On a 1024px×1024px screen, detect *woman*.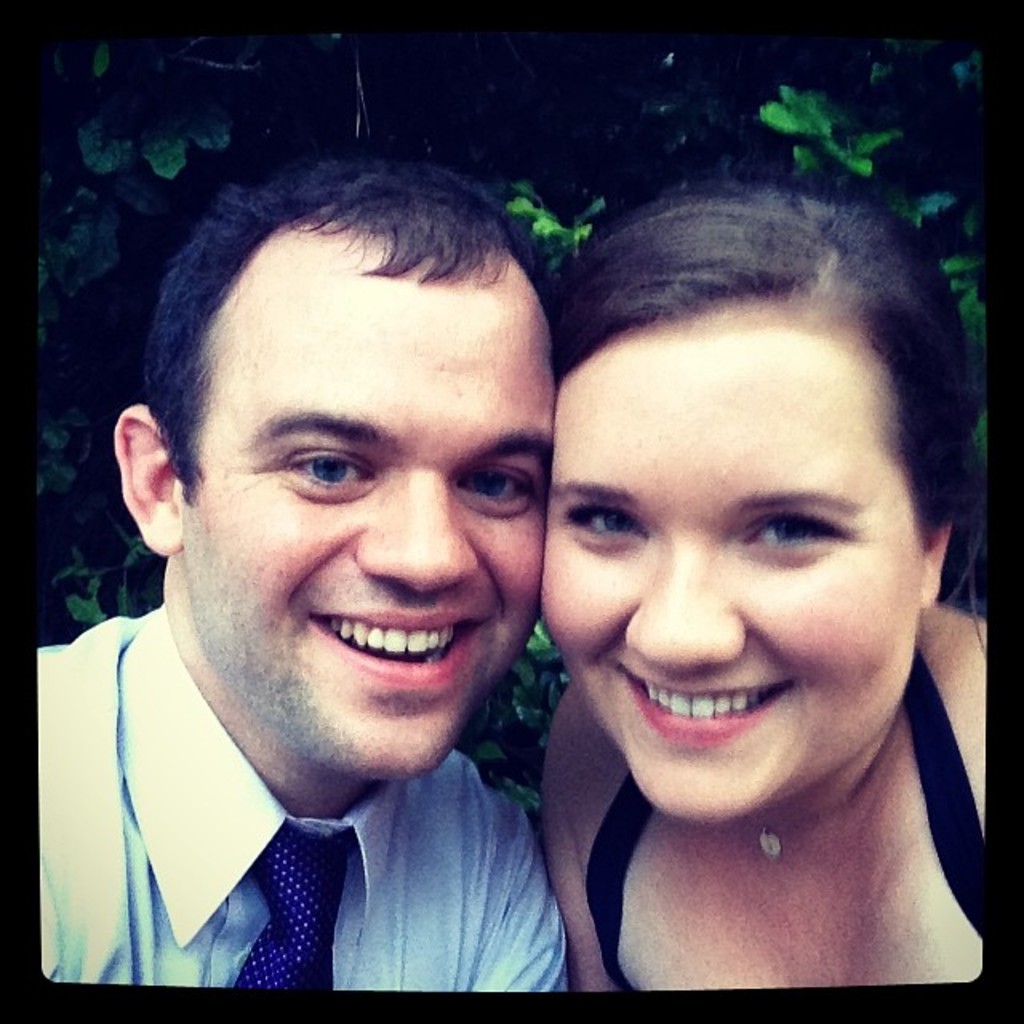
539:160:984:982.
